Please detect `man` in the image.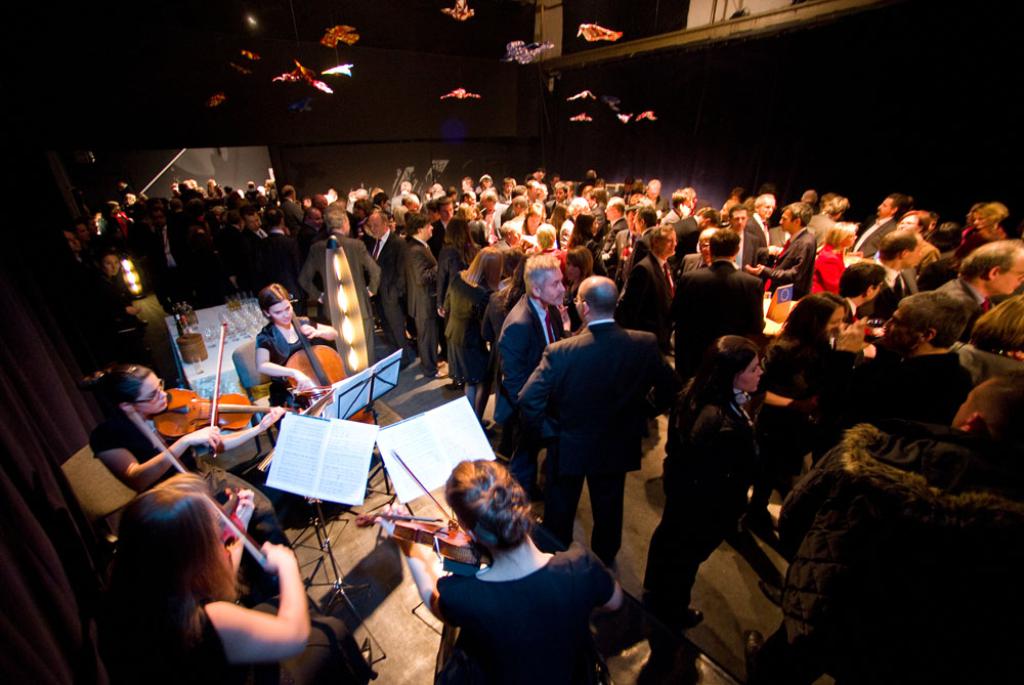
bbox(299, 207, 379, 318).
